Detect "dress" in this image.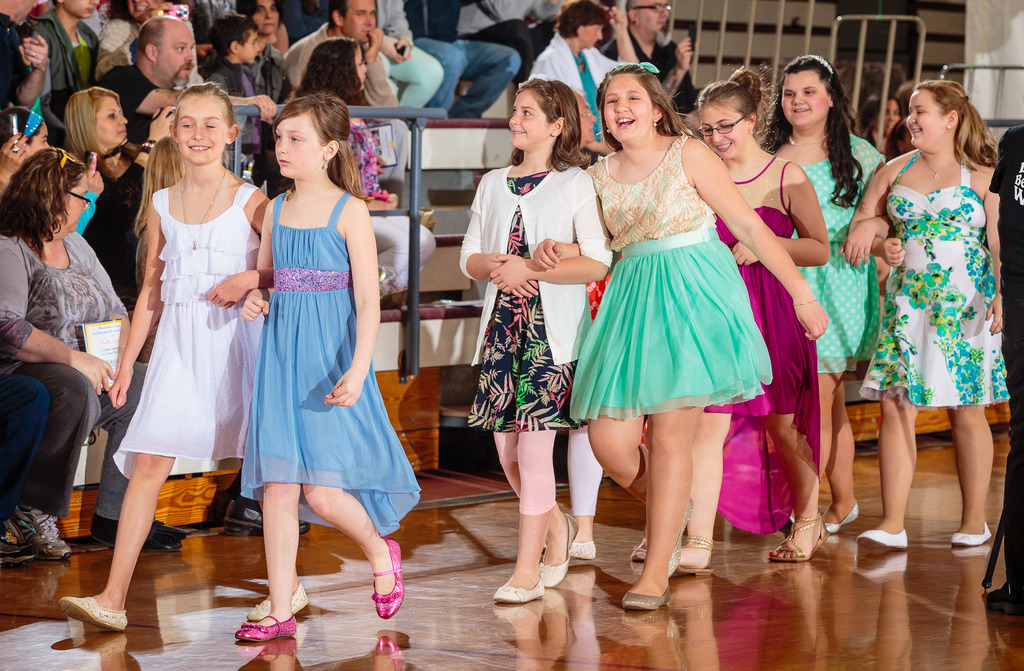
Detection: region(111, 180, 264, 486).
